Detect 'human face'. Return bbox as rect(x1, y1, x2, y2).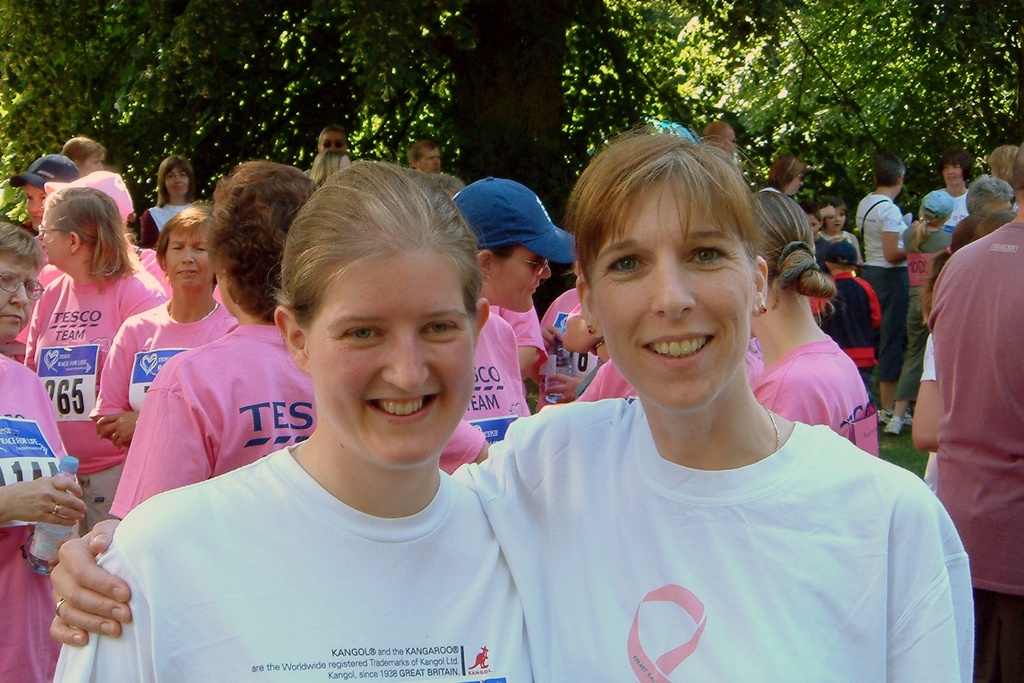
rect(827, 209, 843, 234).
